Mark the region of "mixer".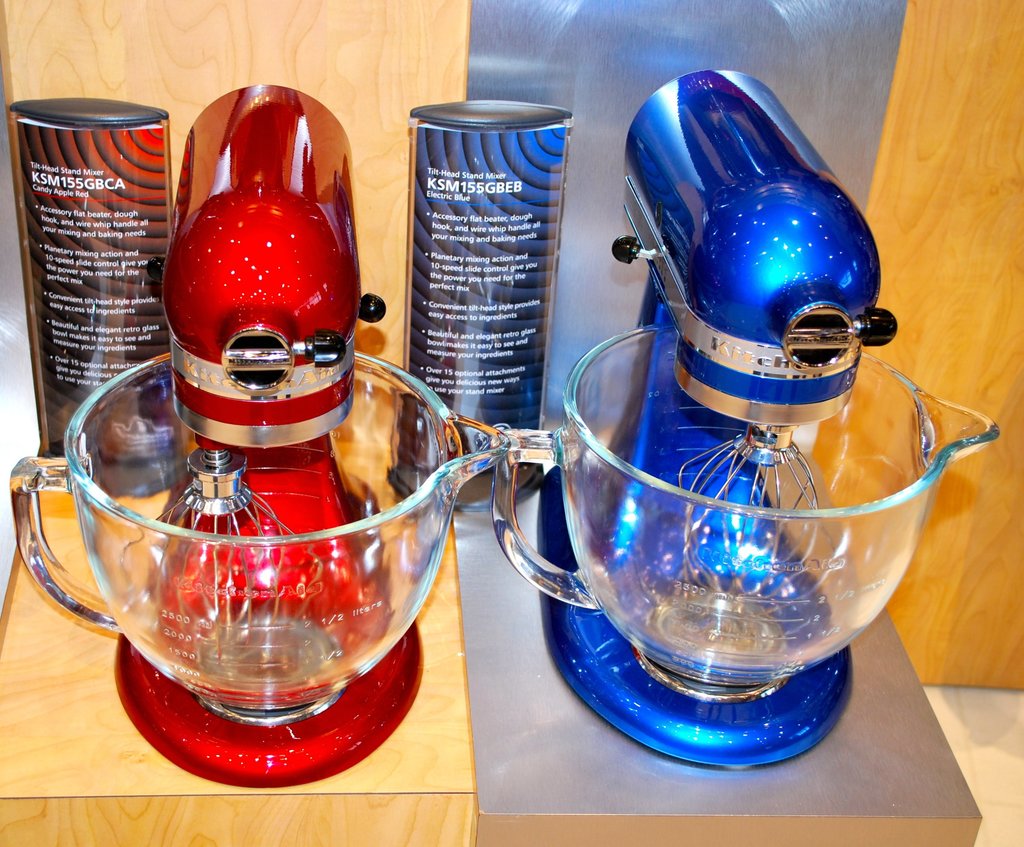
Region: pyautogui.locateOnScreen(486, 68, 1004, 775).
